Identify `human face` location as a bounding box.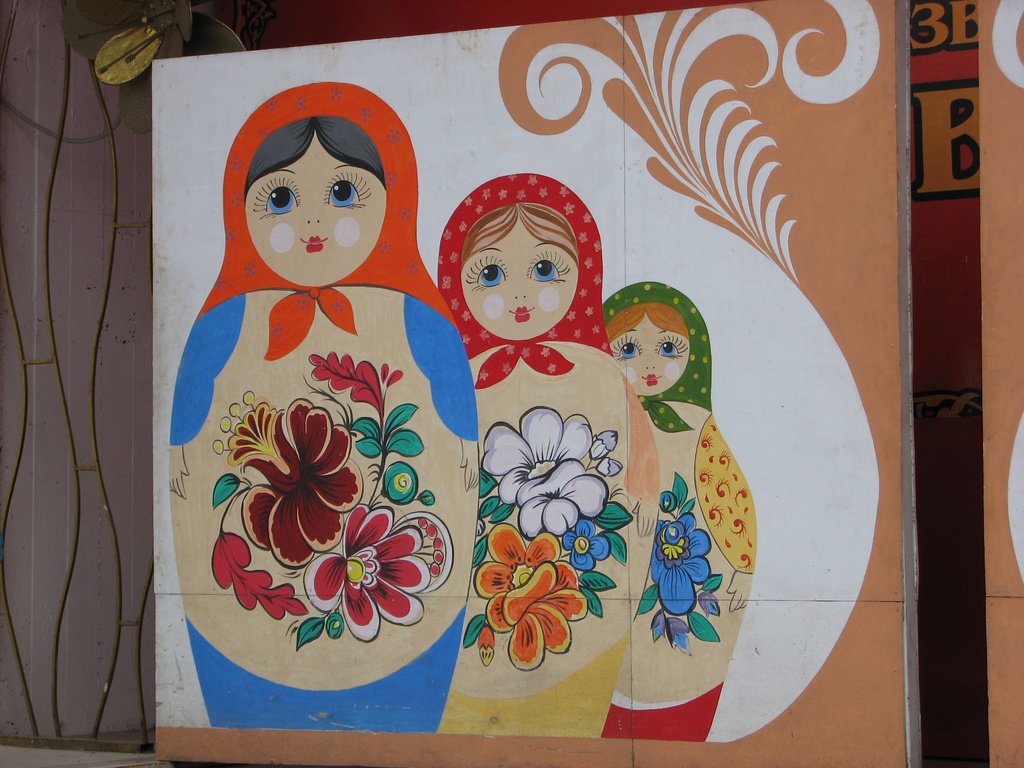
x1=246, y1=140, x2=383, y2=292.
